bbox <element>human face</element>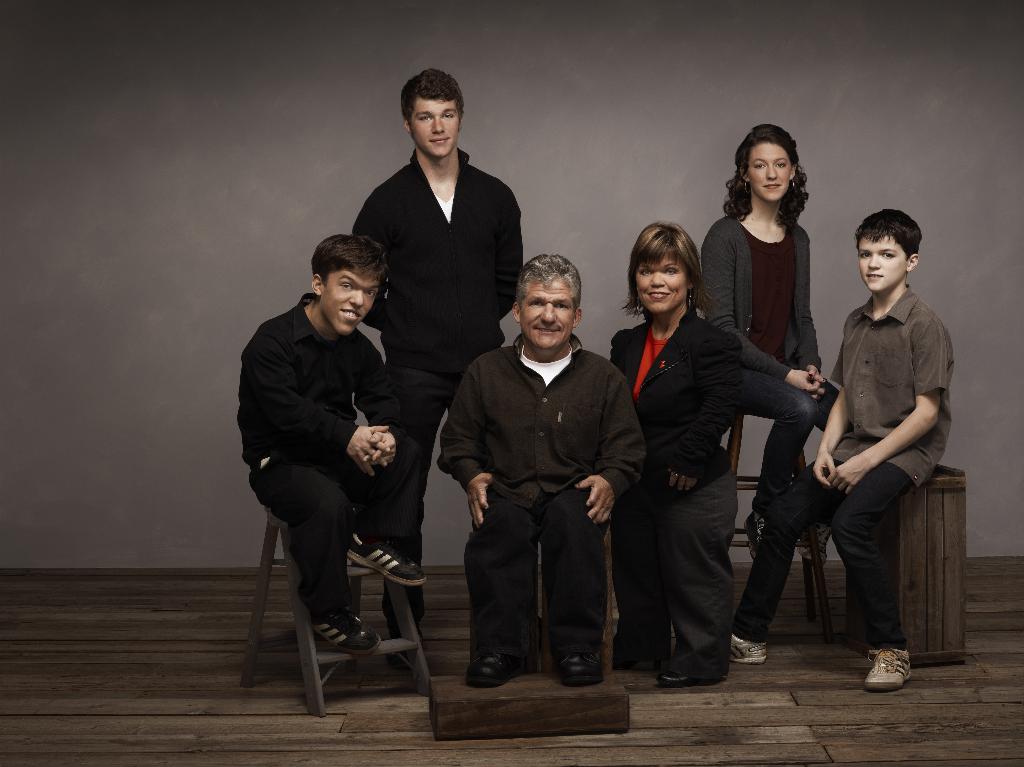
crop(854, 233, 906, 292)
